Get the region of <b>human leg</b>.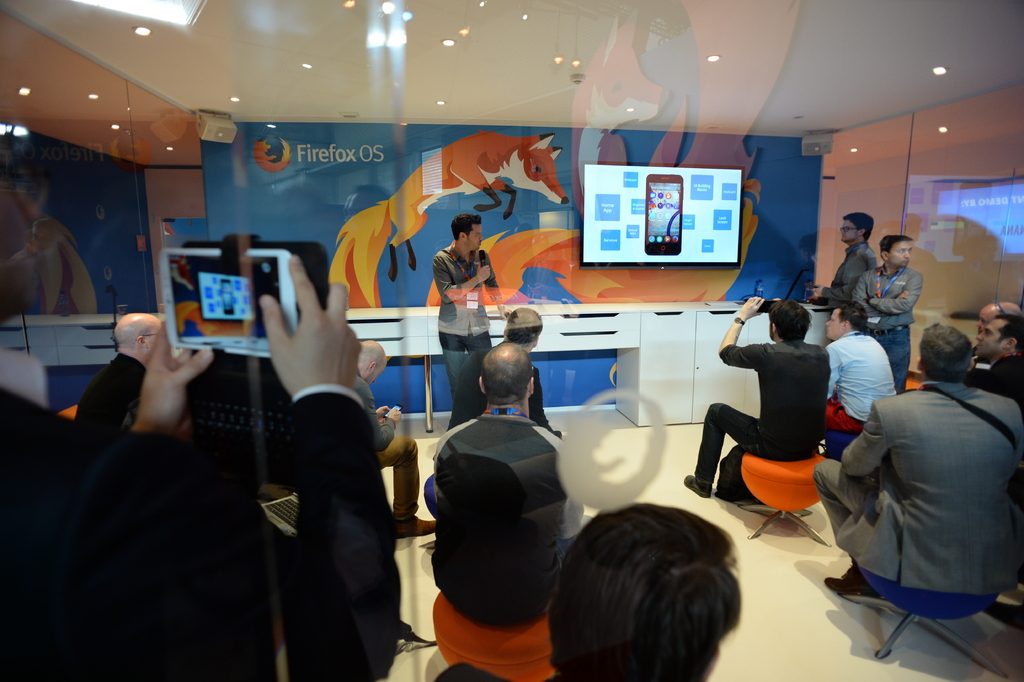
box=[680, 399, 781, 501].
